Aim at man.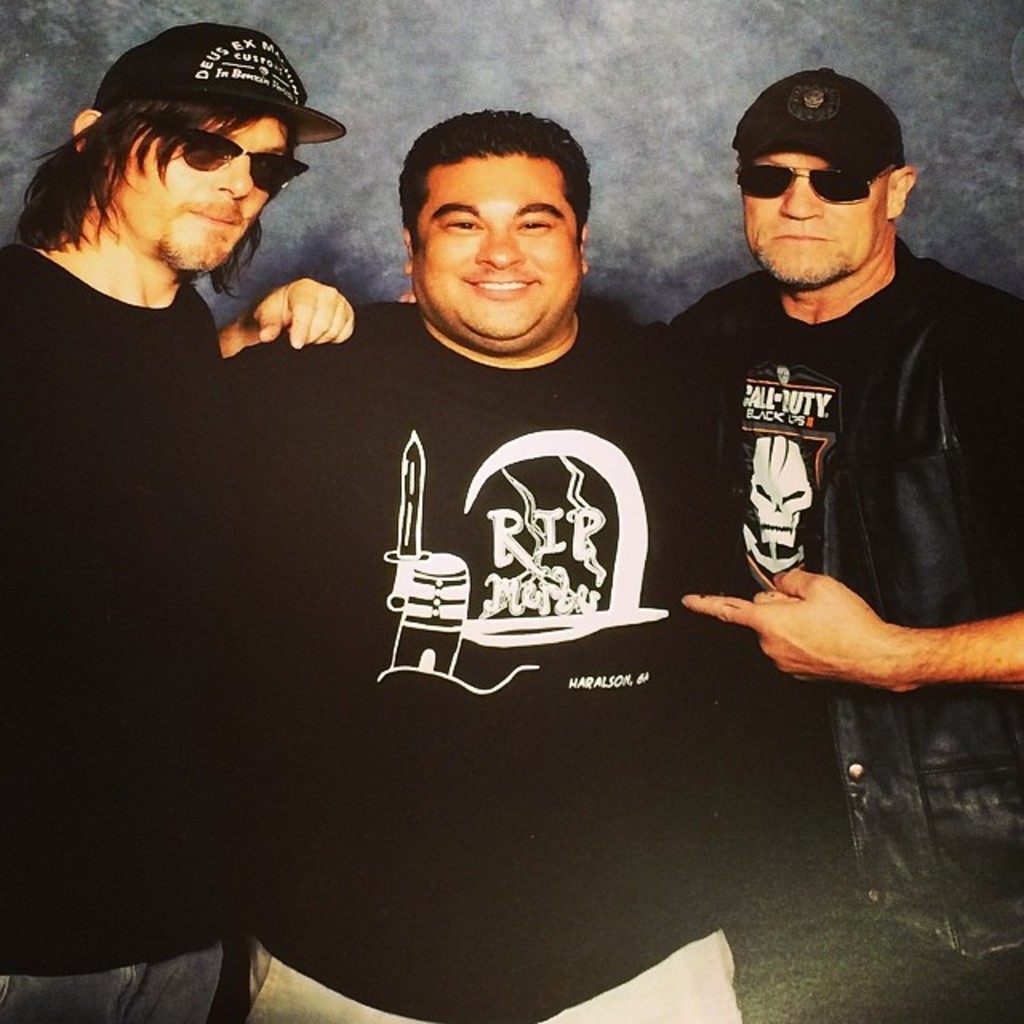
Aimed at 392/80/1022/1022.
